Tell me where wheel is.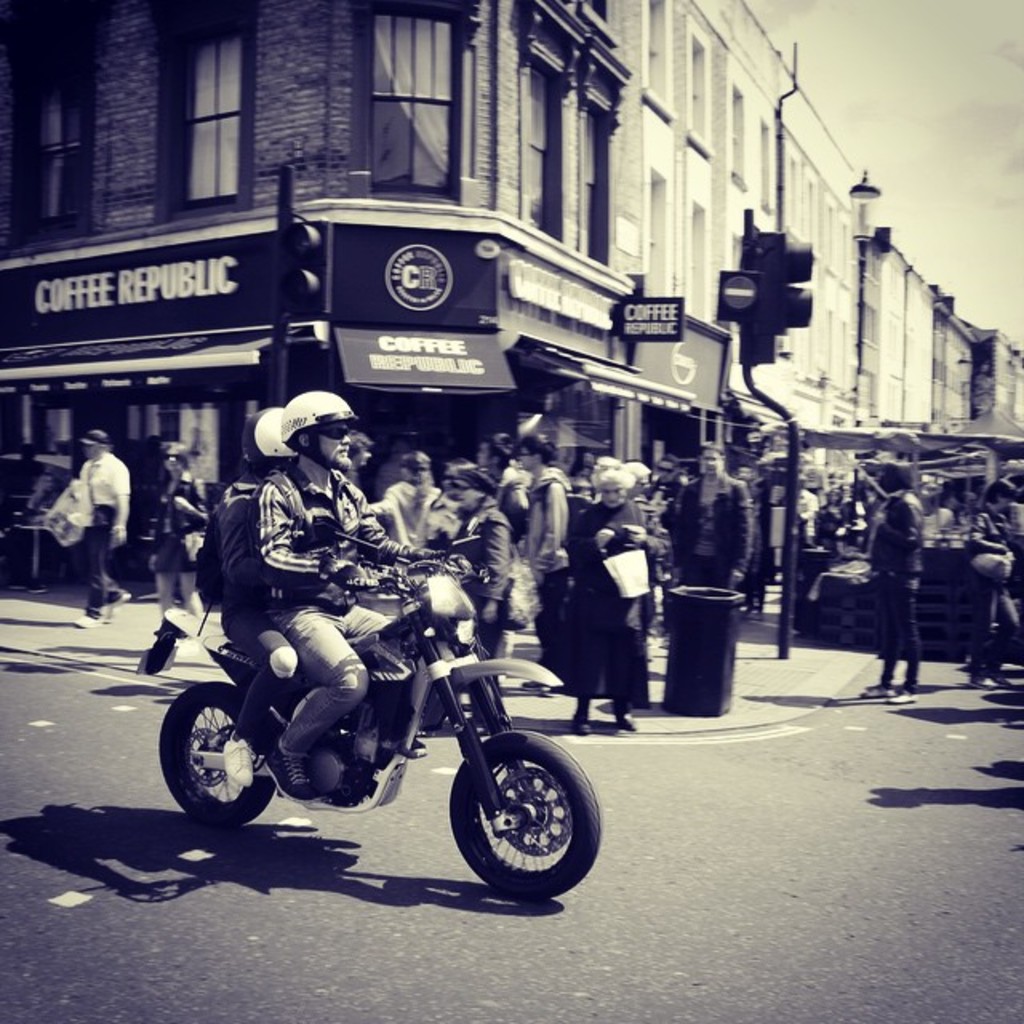
wheel is at left=160, top=683, right=272, bottom=827.
